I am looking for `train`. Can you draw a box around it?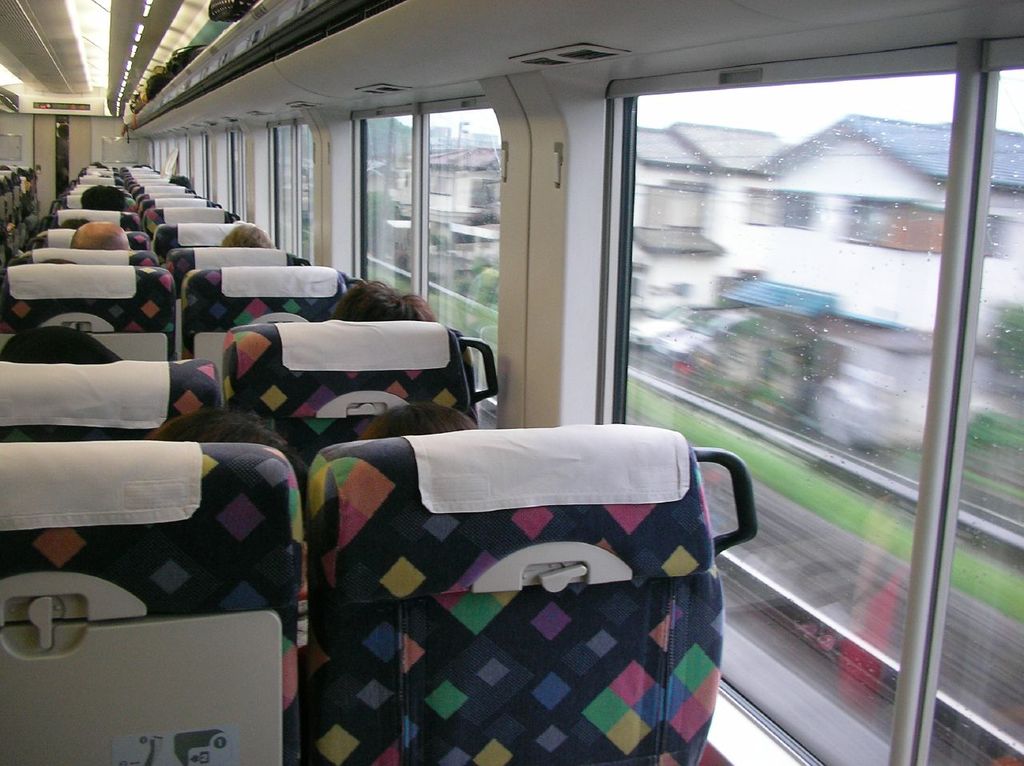
Sure, the bounding box is [left=0, top=0, right=1023, bottom=765].
